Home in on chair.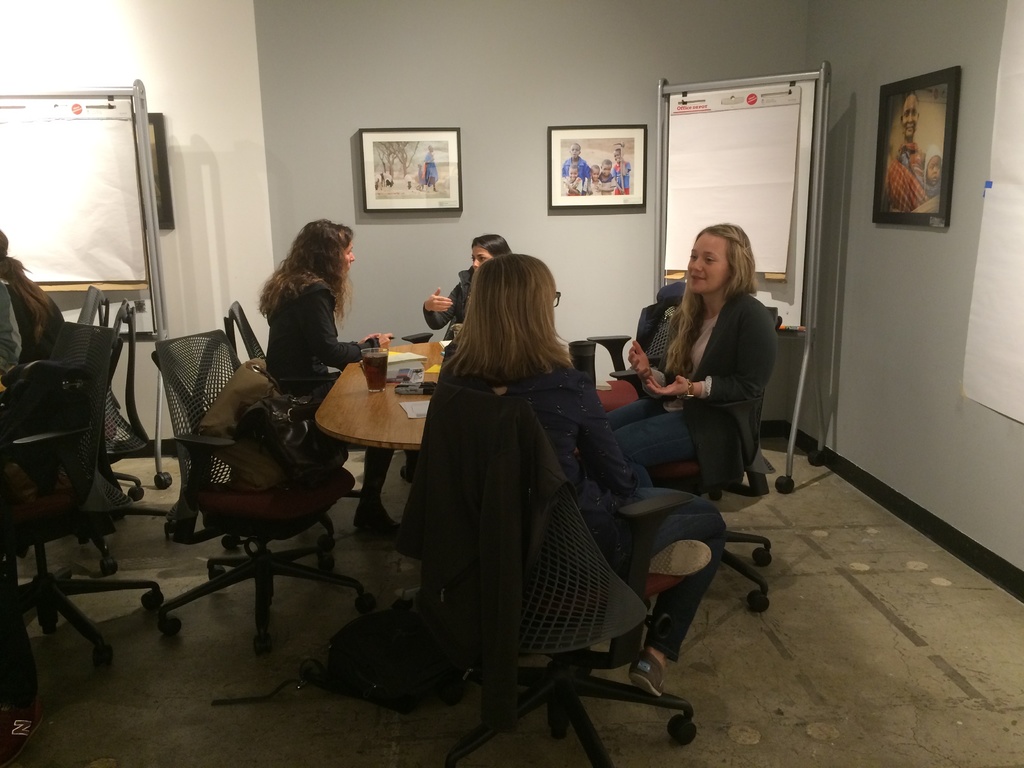
Homed in at (left=399, top=383, right=700, bottom=767).
